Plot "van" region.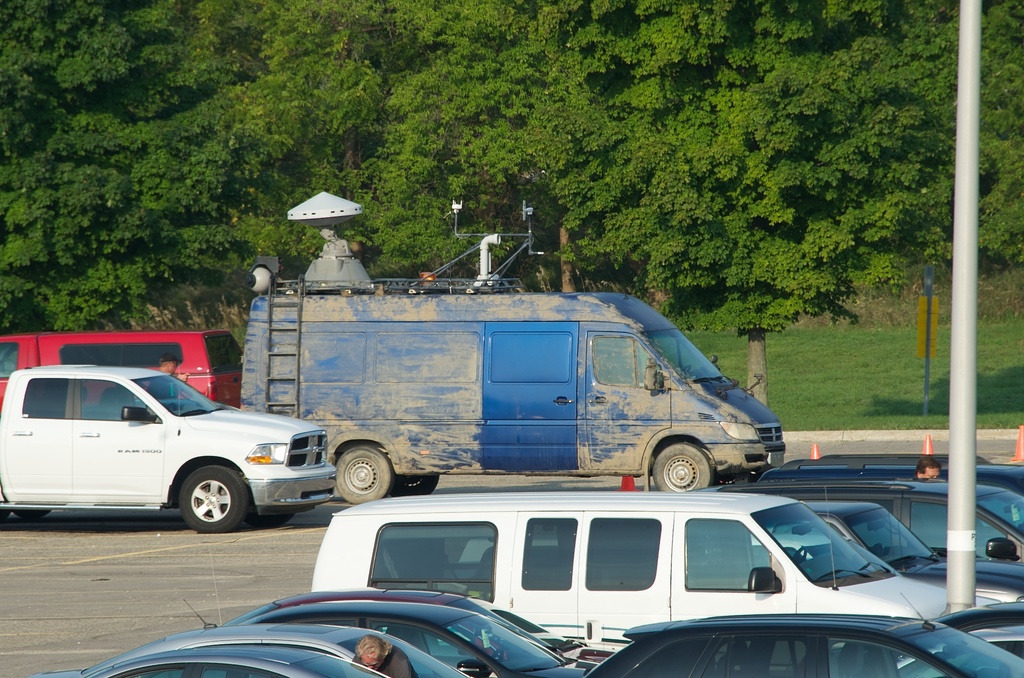
Plotted at (239, 189, 787, 506).
